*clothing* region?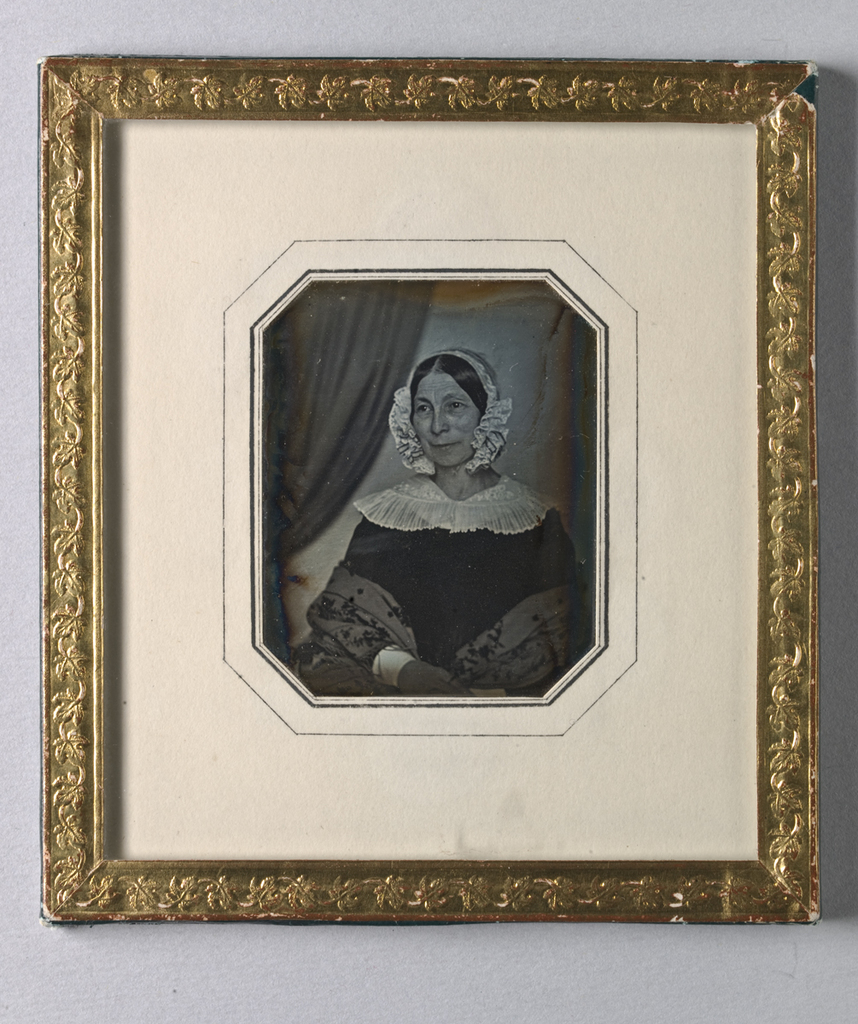
bbox=(312, 474, 591, 695)
